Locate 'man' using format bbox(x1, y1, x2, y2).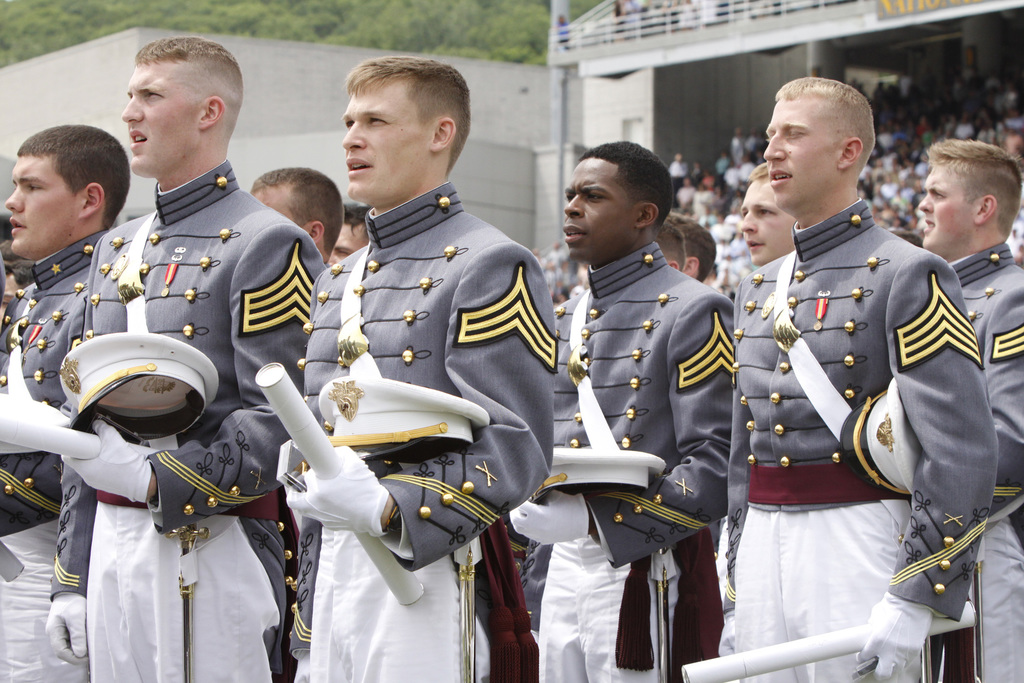
bbox(652, 220, 683, 274).
